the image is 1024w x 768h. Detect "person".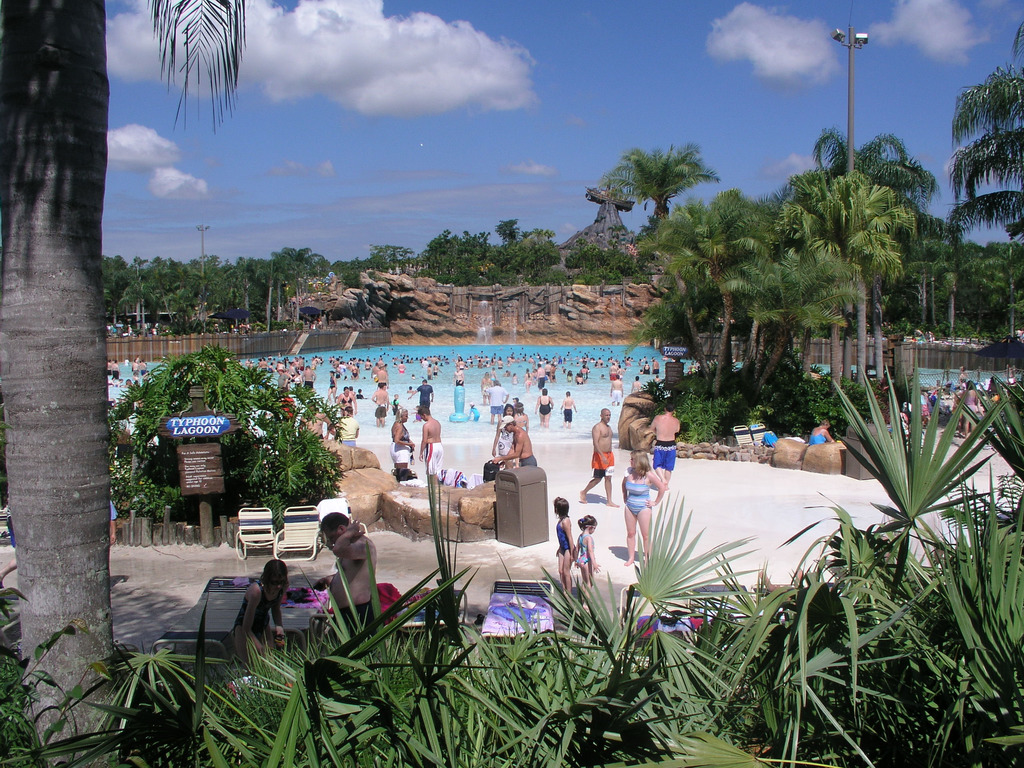
Detection: BBox(650, 358, 660, 378).
